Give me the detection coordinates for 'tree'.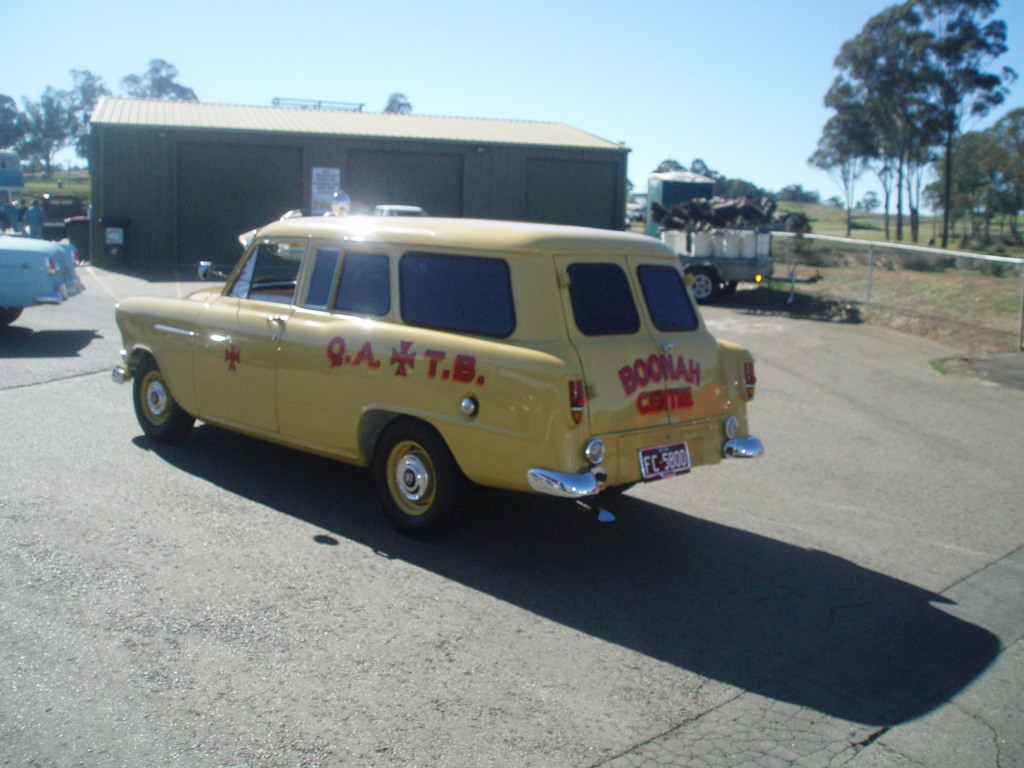
<box>828,22,895,239</box>.
